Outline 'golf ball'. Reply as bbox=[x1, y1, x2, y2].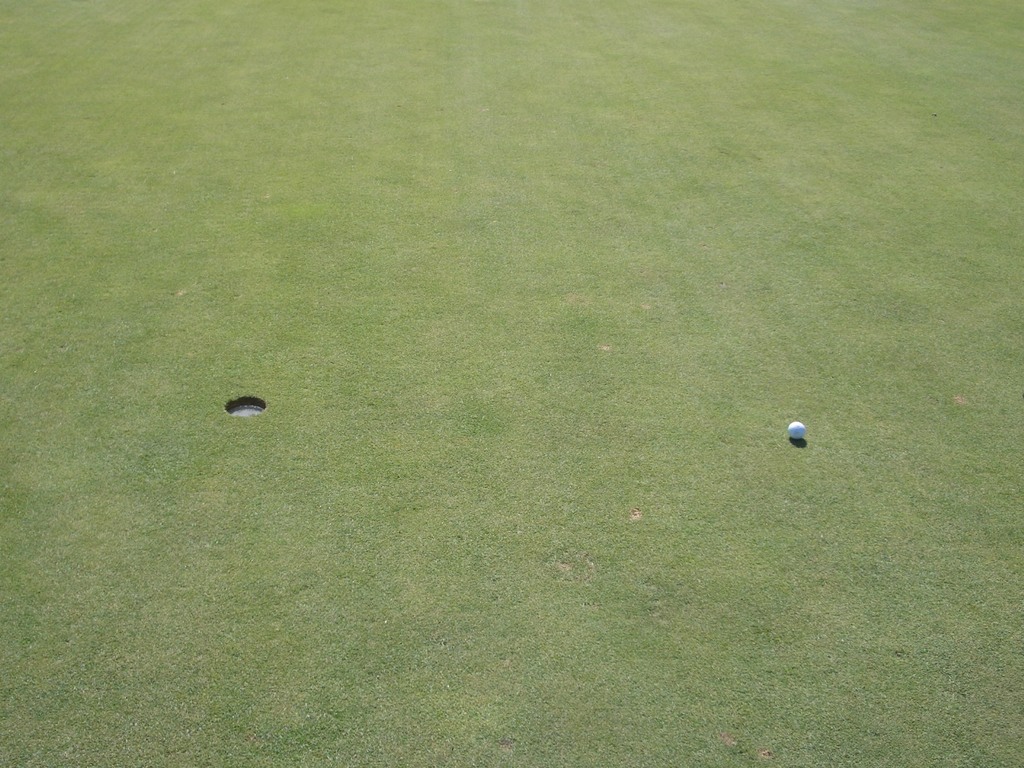
bbox=[781, 415, 811, 445].
